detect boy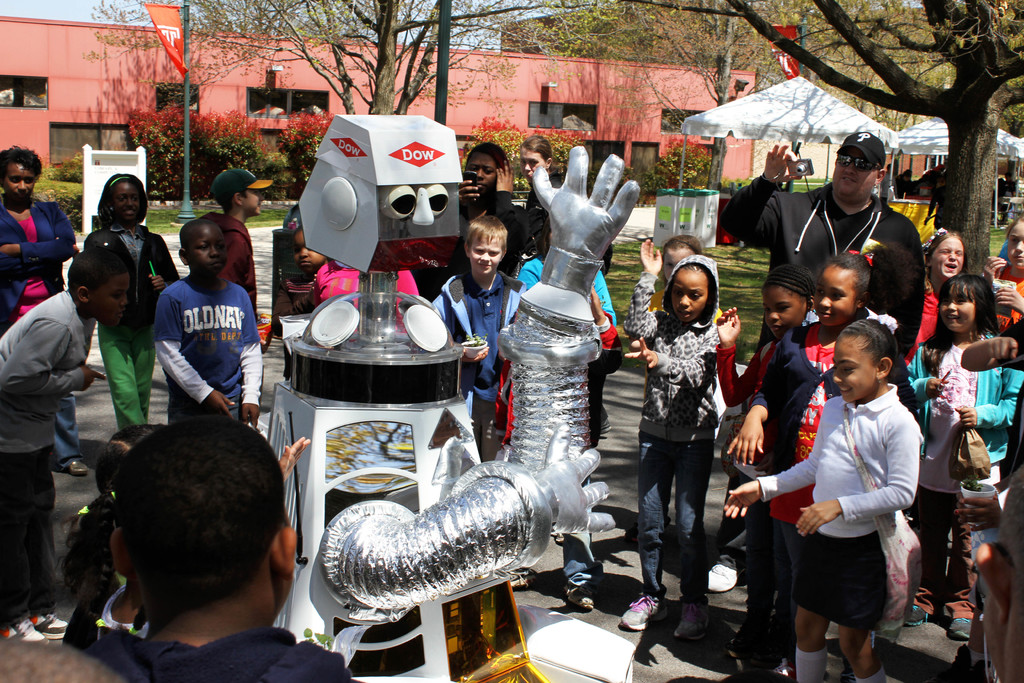
205:167:266:348
